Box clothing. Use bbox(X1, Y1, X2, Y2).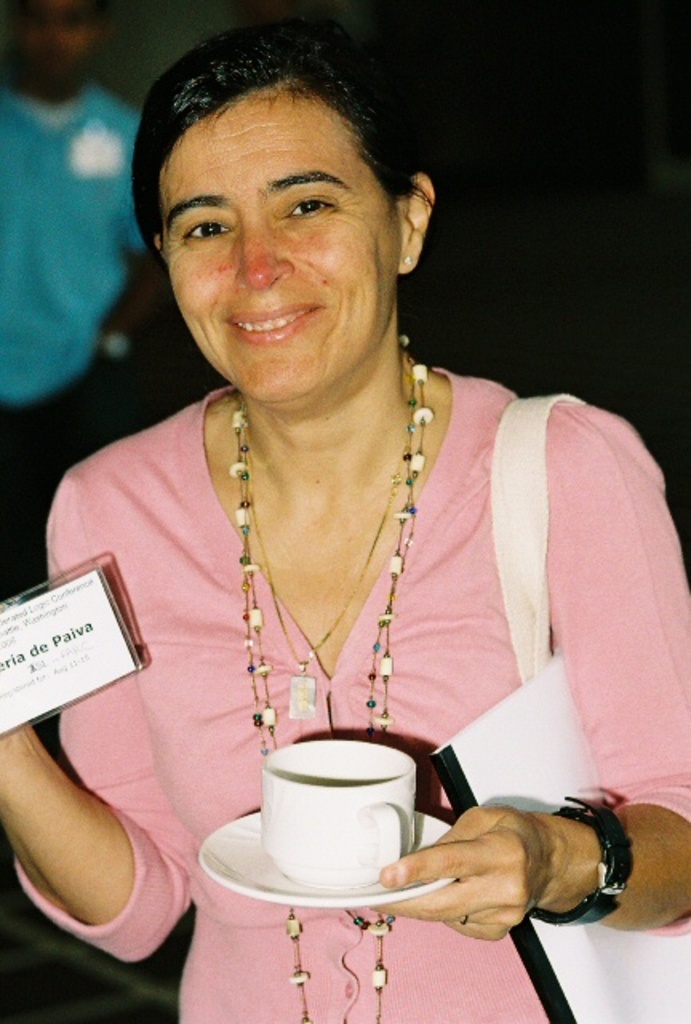
bbox(0, 91, 158, 411).
